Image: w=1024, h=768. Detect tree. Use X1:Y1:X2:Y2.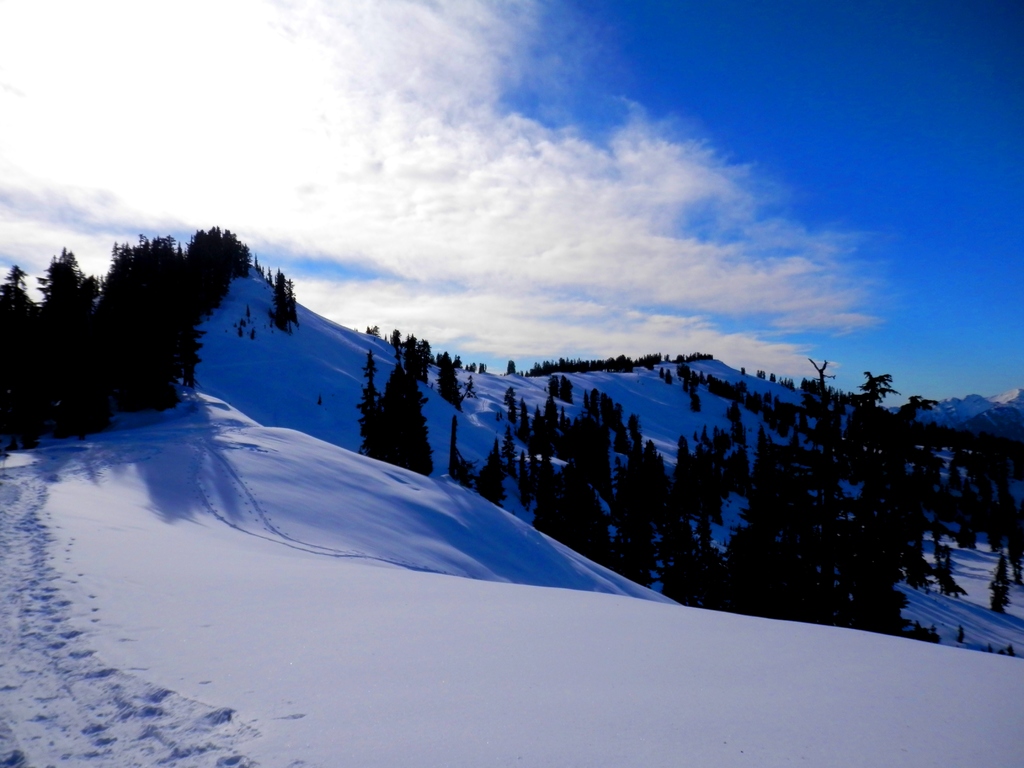
1001:477:1012:509.
